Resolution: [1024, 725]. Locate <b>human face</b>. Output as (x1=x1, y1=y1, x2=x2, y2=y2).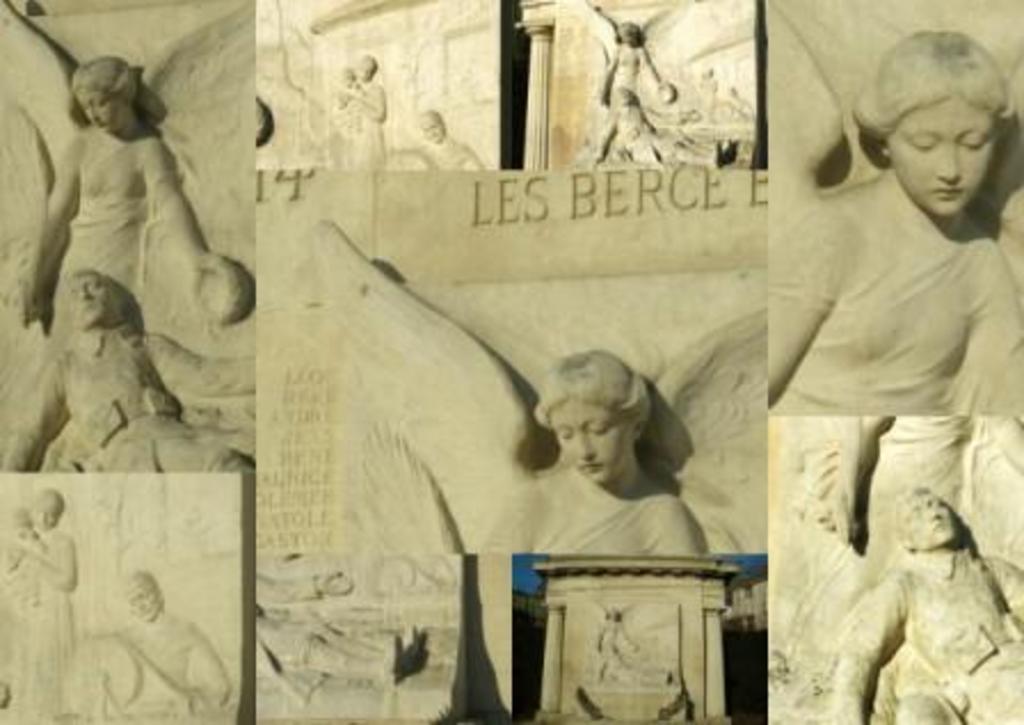
(x1=71, y1=265, x2=114, y2=316).
